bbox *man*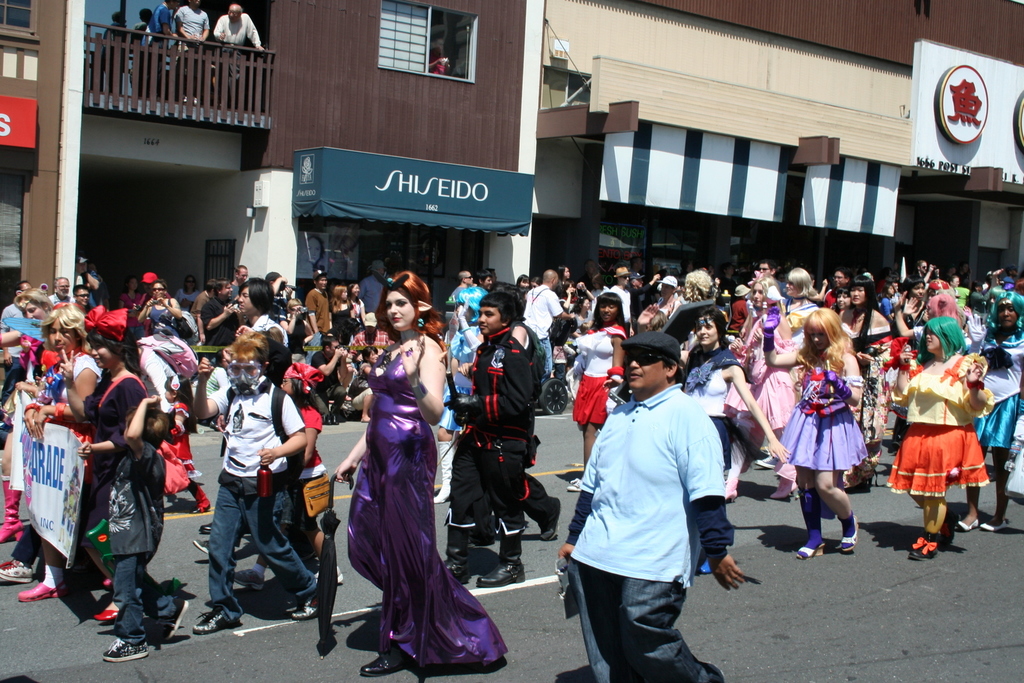
x1=49, y1=277, x2=72, y2=304
